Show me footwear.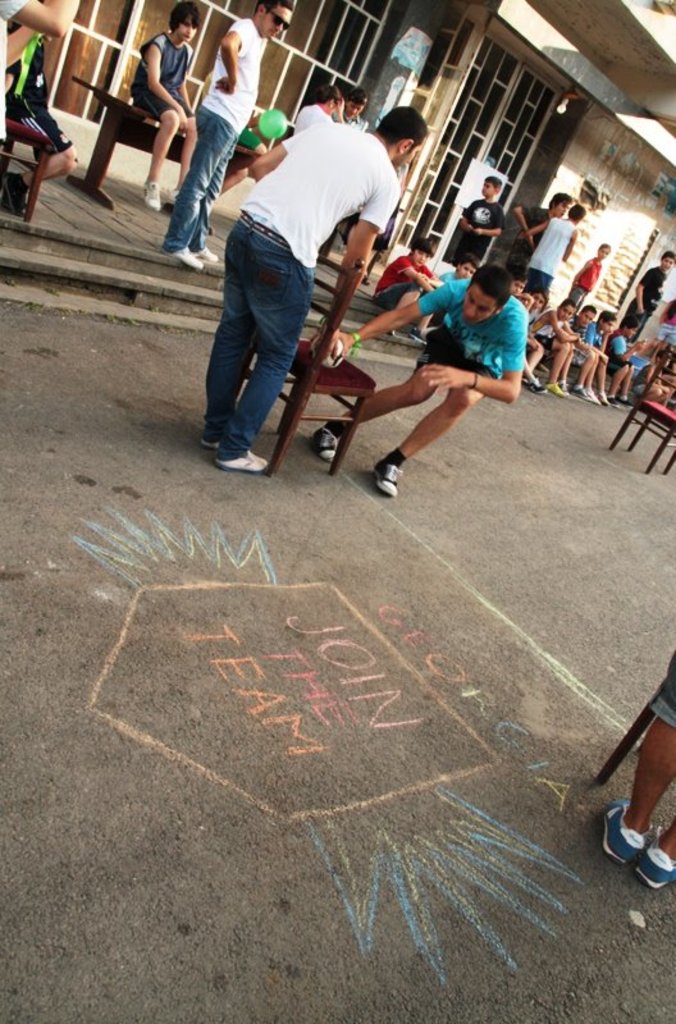
footwear is here: BBox(195, 246, 219, 262).
